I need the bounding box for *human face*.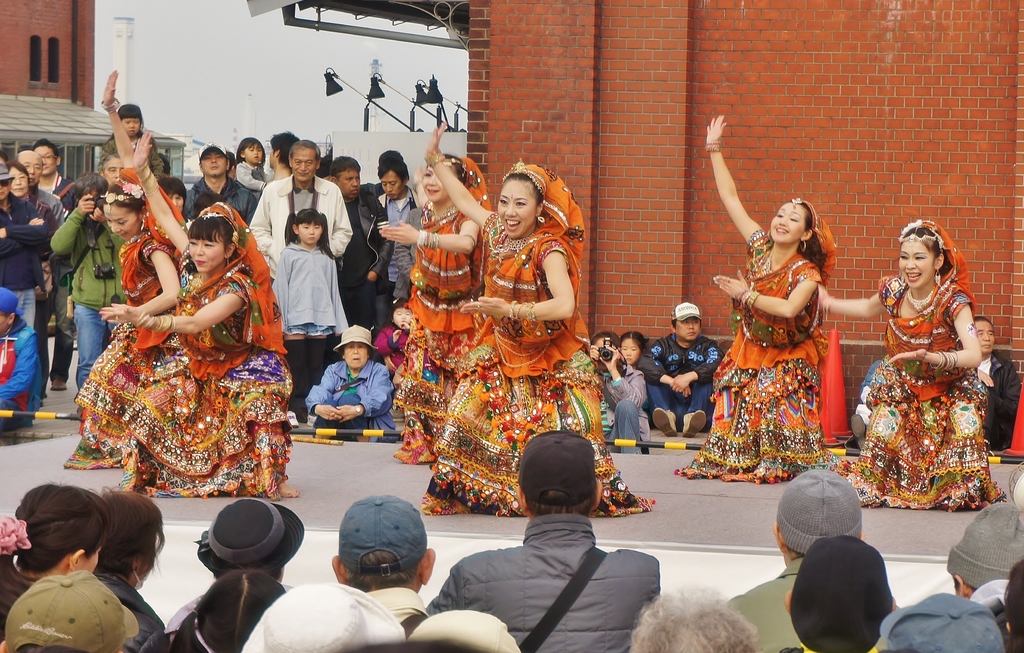
Here it is: [left=899, top=239, right=934, bottom=286].
